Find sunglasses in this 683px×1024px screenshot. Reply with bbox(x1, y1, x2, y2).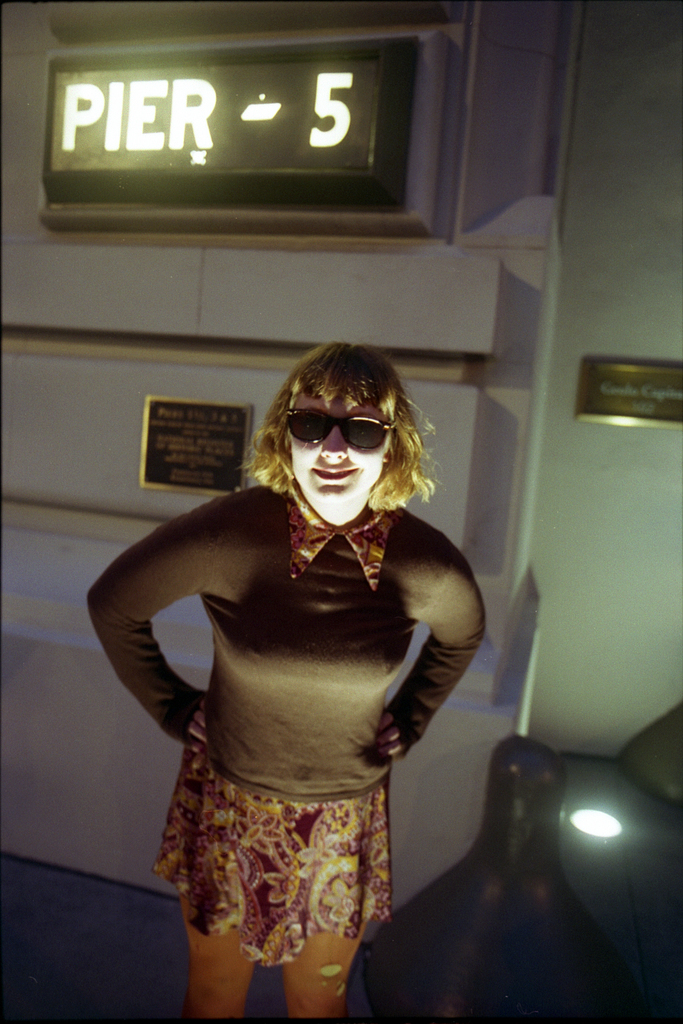
bbox(290, 406, 402, 454).
